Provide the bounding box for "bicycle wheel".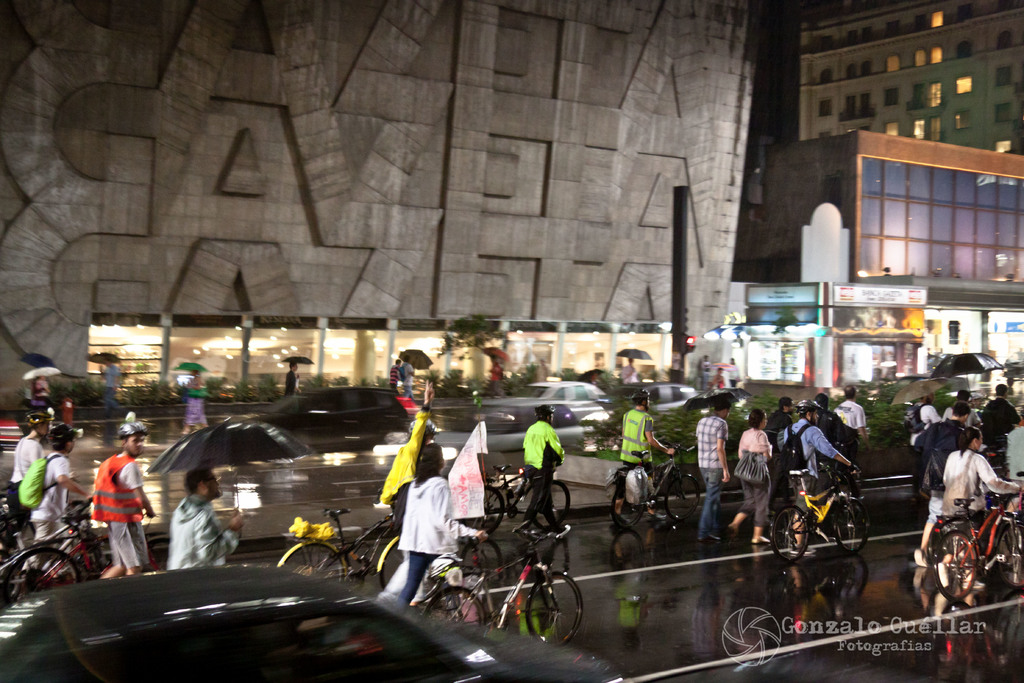
select_region(609, 473, 646, 531).
